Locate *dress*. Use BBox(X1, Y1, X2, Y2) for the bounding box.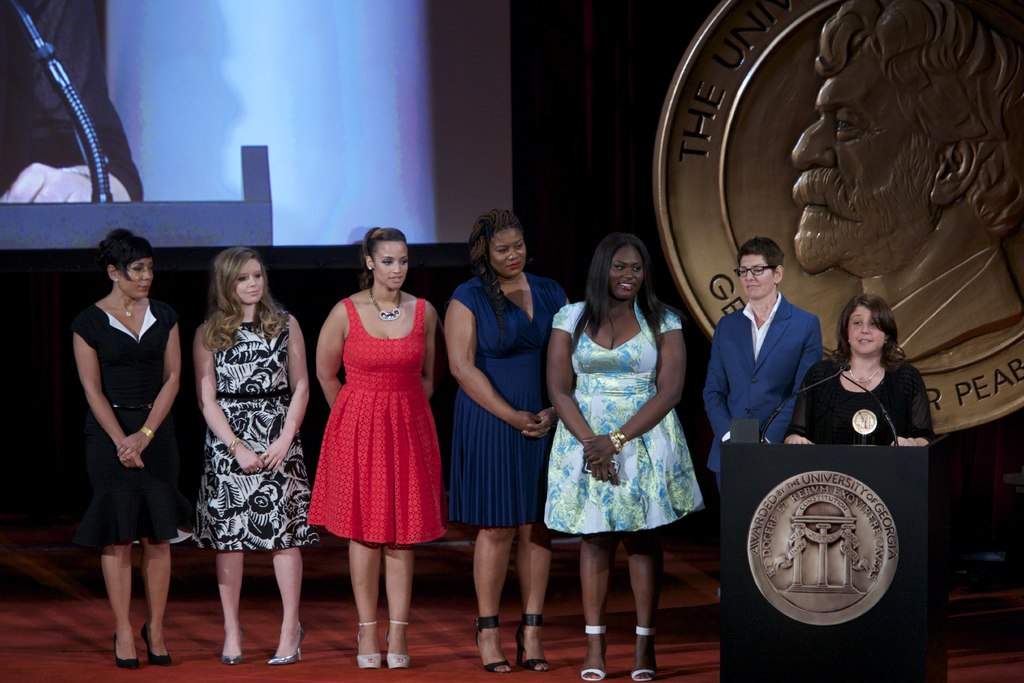
BBox(785, 361, 934, 446).
